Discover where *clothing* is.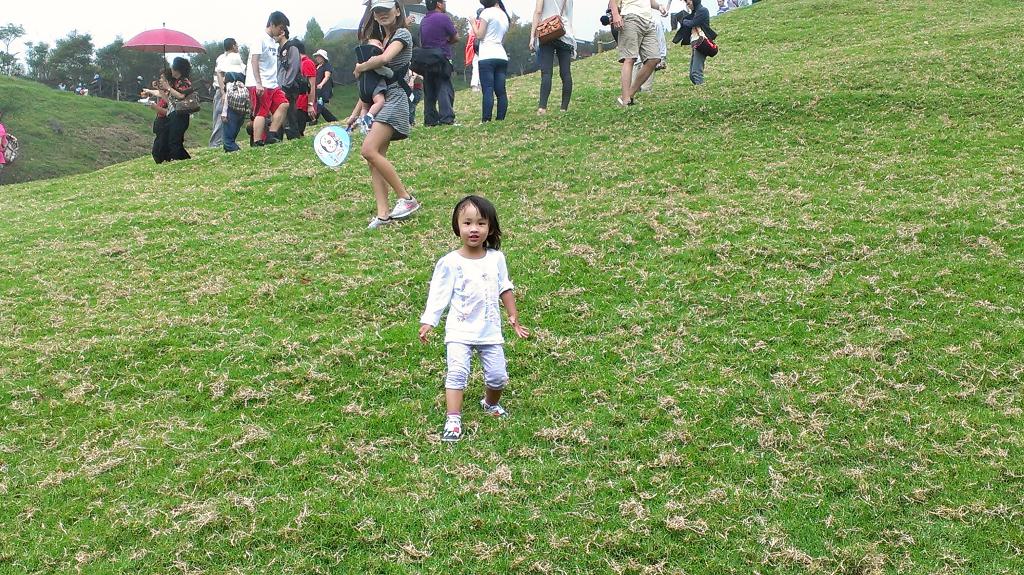
Discovered at left=271, top=41, right=299, bottom=140.
